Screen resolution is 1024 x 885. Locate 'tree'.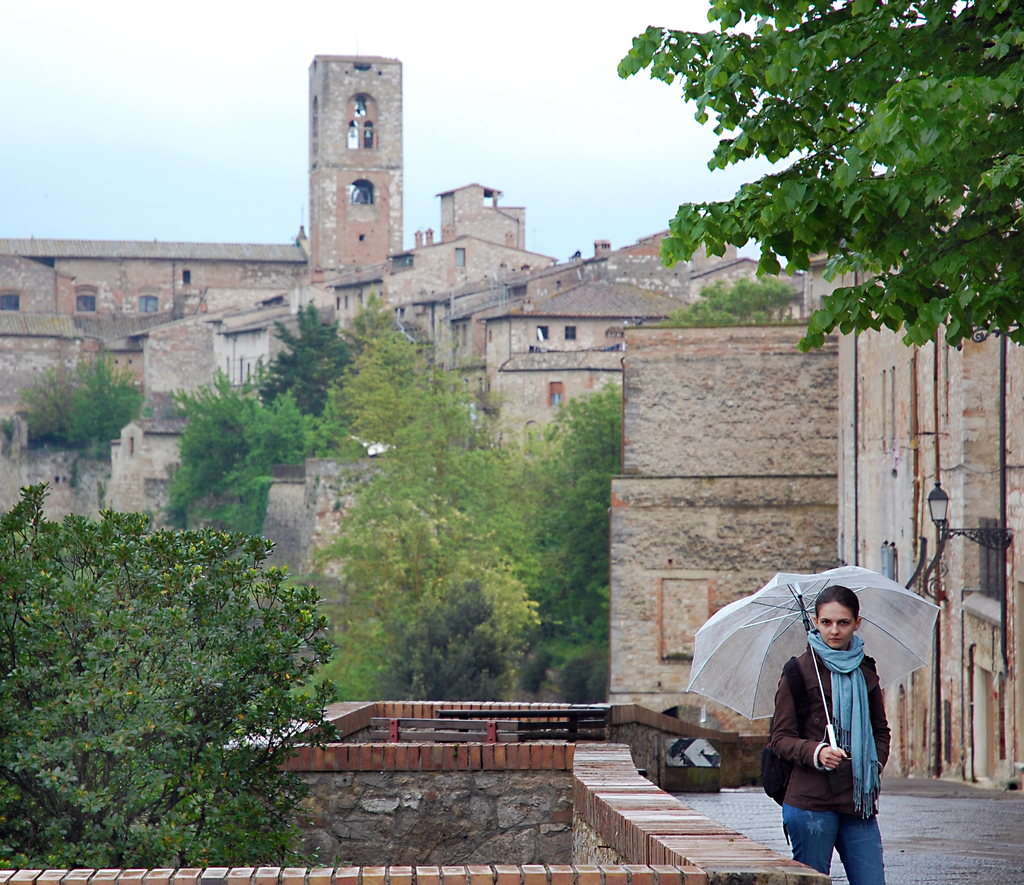
144:362:340:547.
